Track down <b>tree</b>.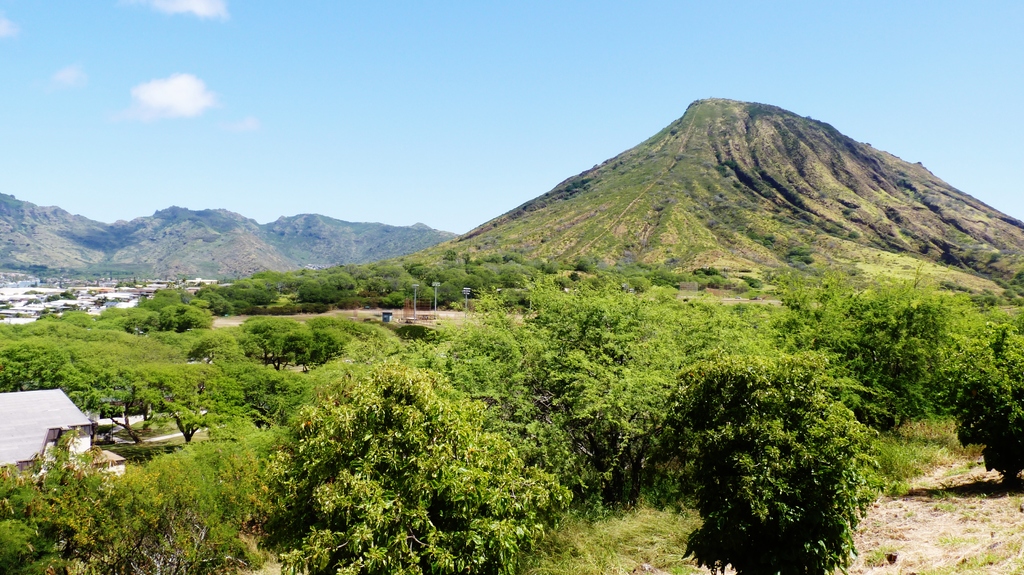
Tracked to left=190, top=326, right=241, bottom=370.
